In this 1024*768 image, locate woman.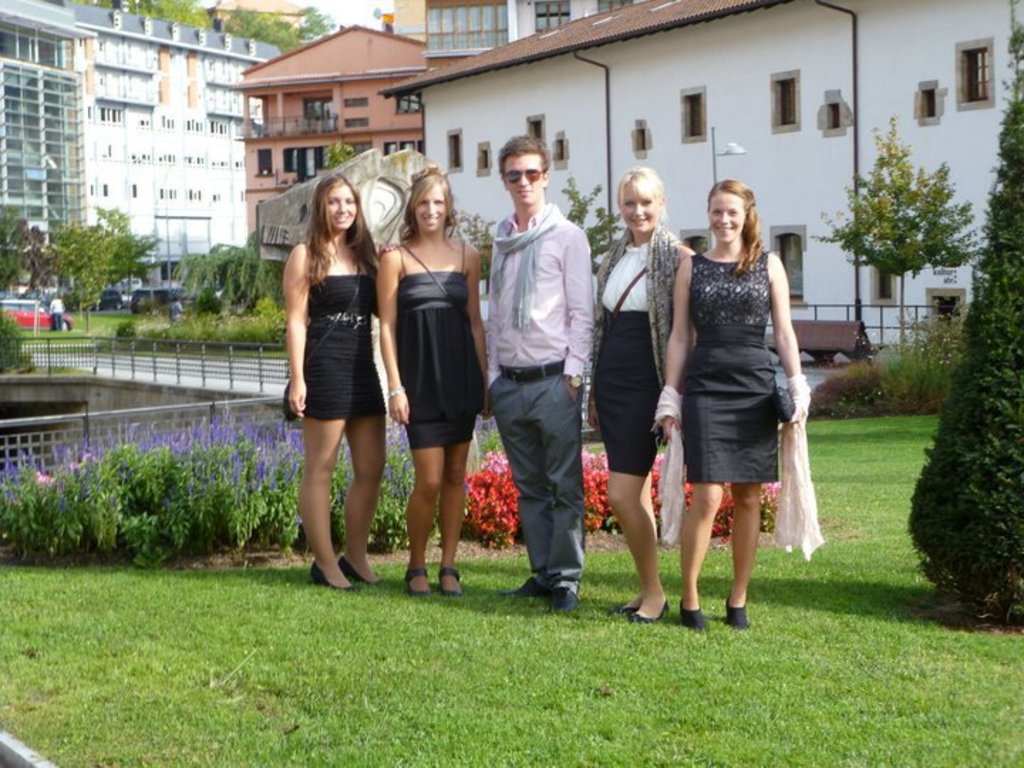
Bounding box: 653 176 819 653.
